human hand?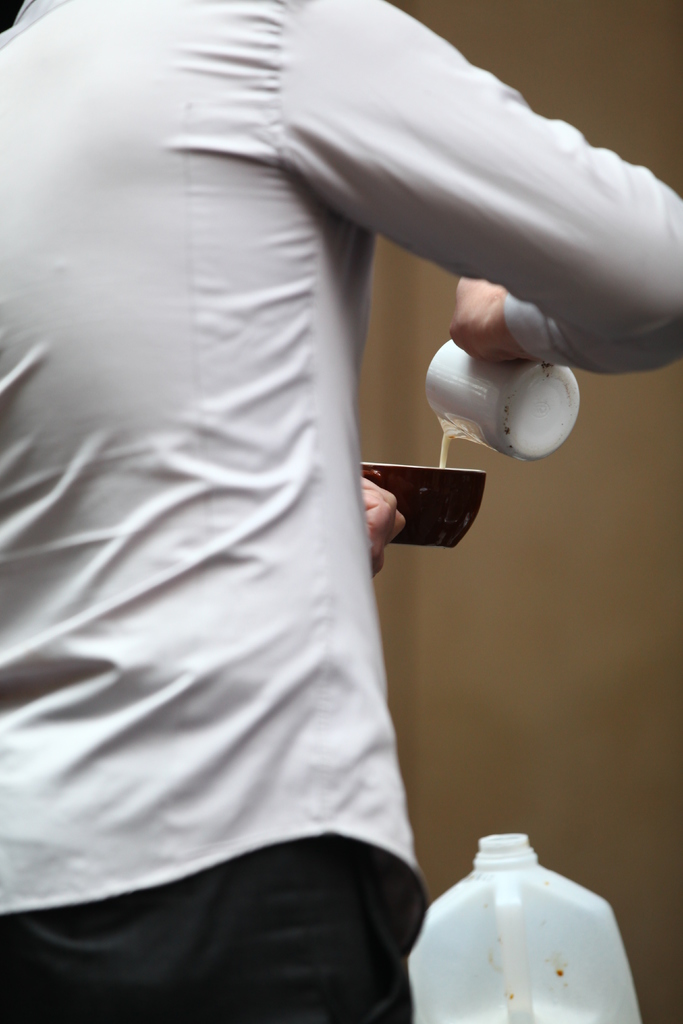
left=359, top=471, right=406, bottom=578
